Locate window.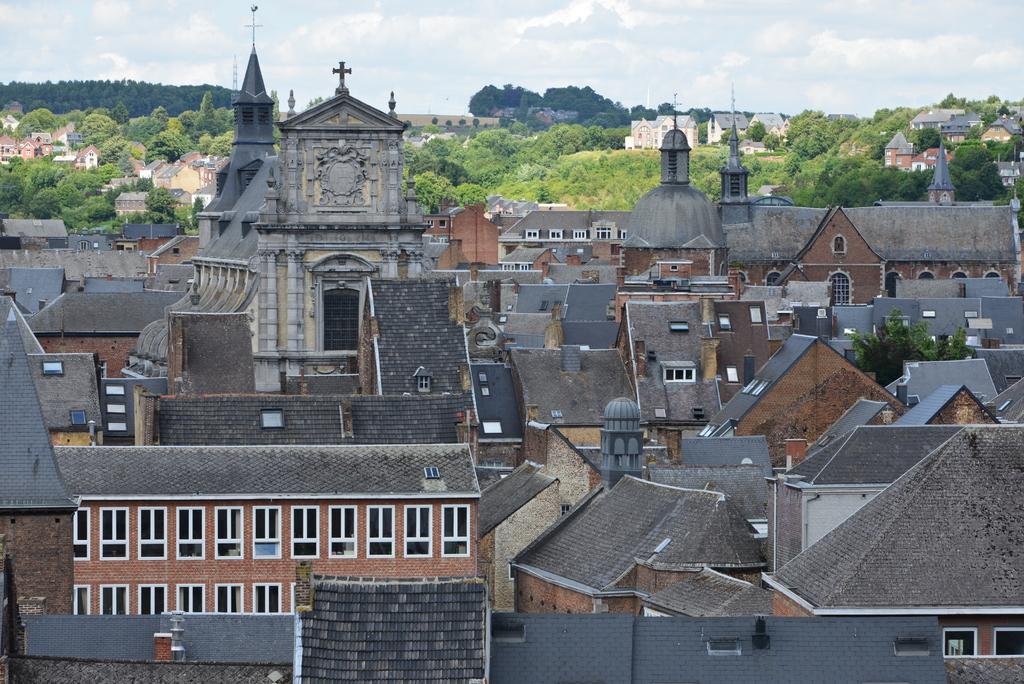
Bounding box: 705,635,741,649.
